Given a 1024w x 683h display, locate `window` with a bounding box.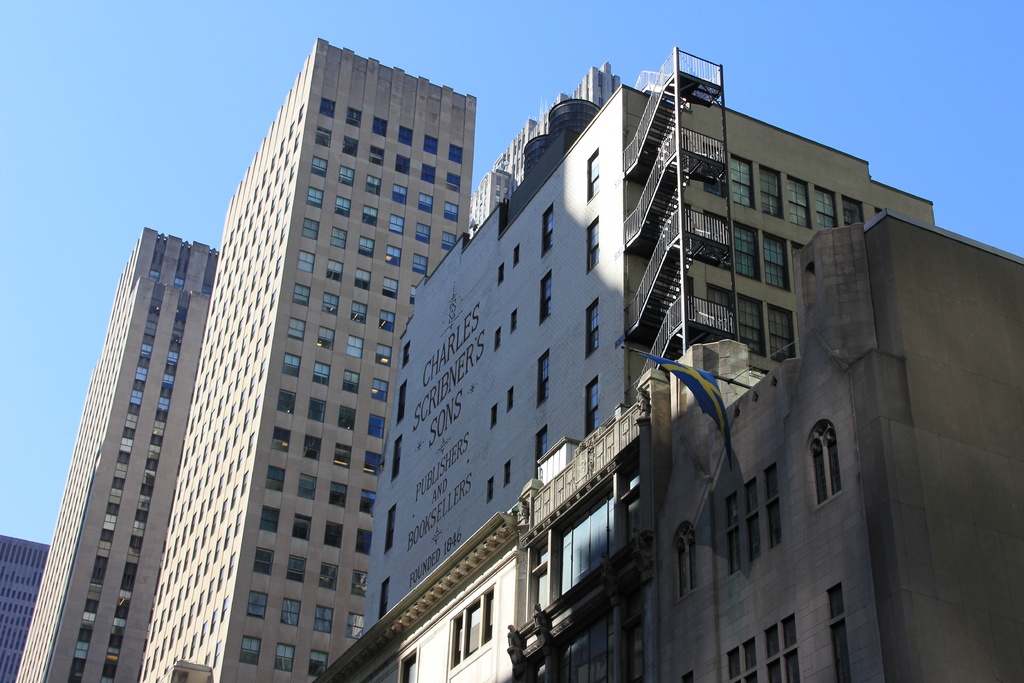
Located: left=321, top=97, right=338, bottom=119.
